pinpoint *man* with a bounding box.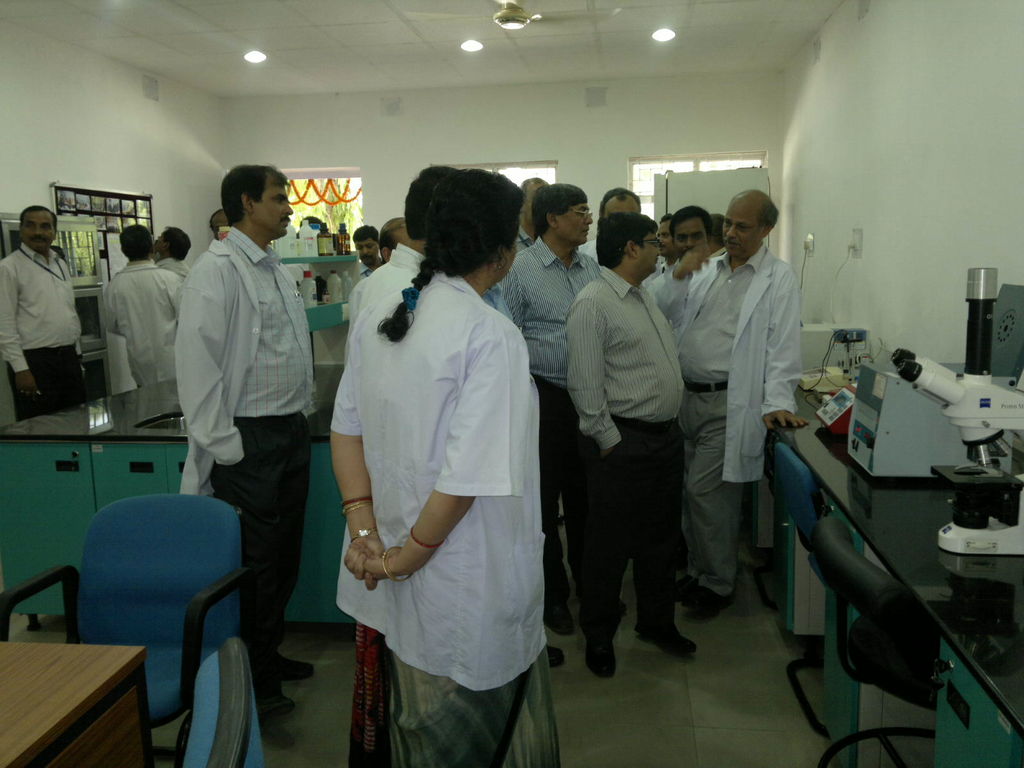
149, 148, 324, 668.
